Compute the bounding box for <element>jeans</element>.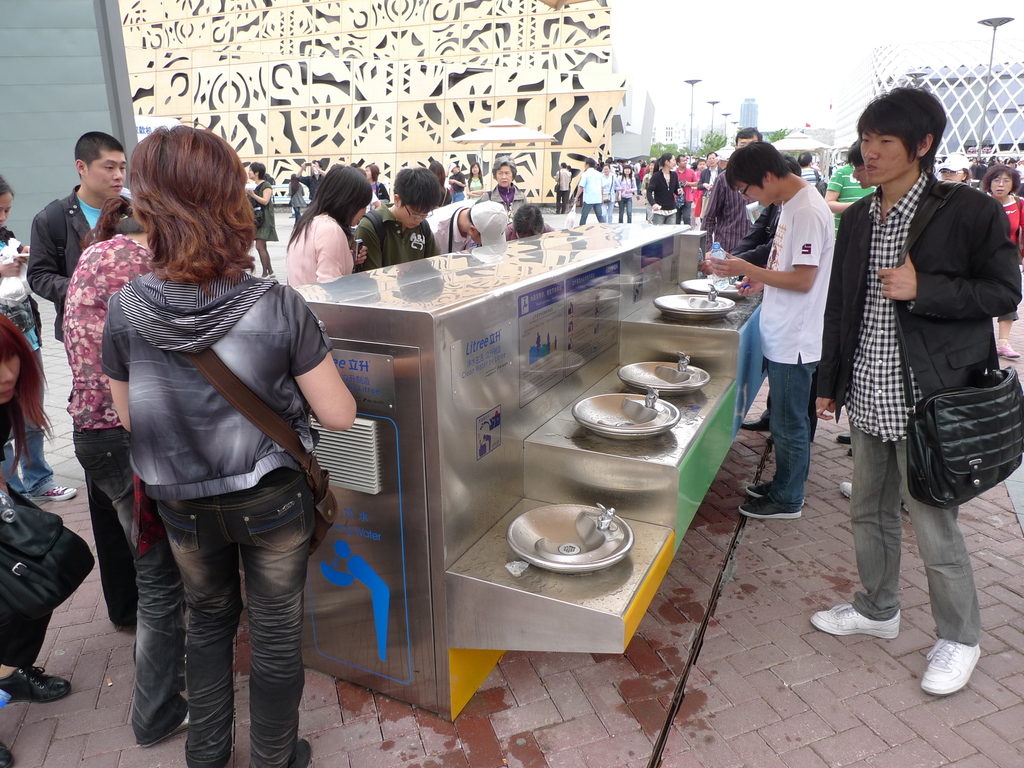
(72,426,186,740).
